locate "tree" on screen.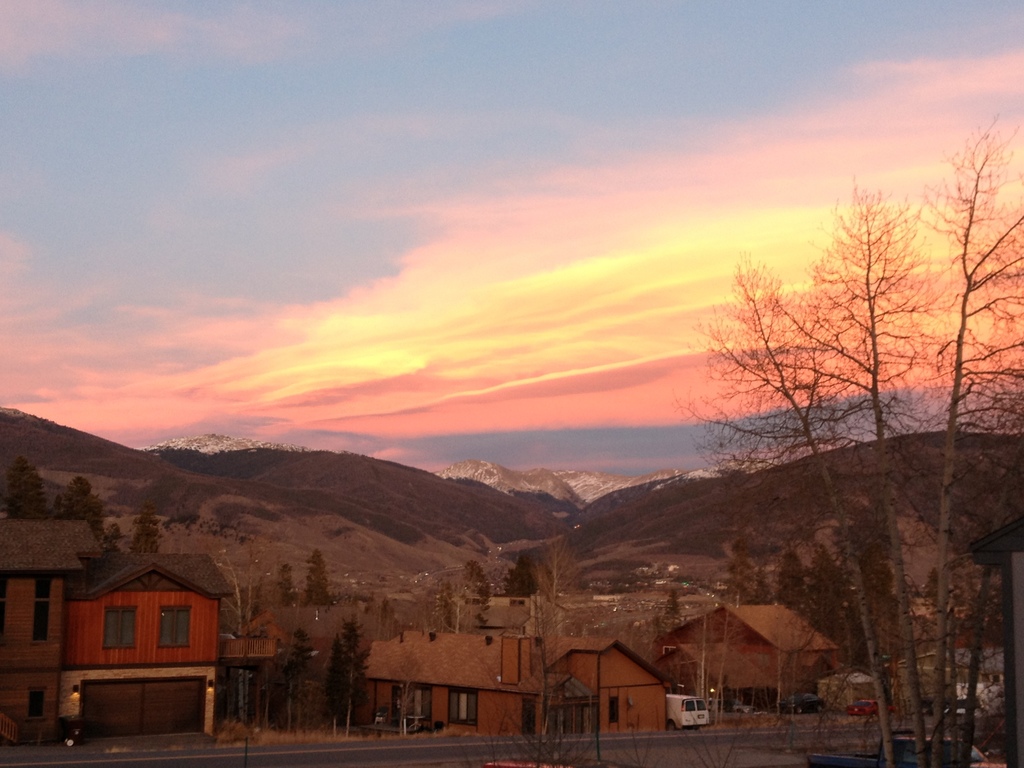
On screen at select_region(272, 558, 308, 611).
